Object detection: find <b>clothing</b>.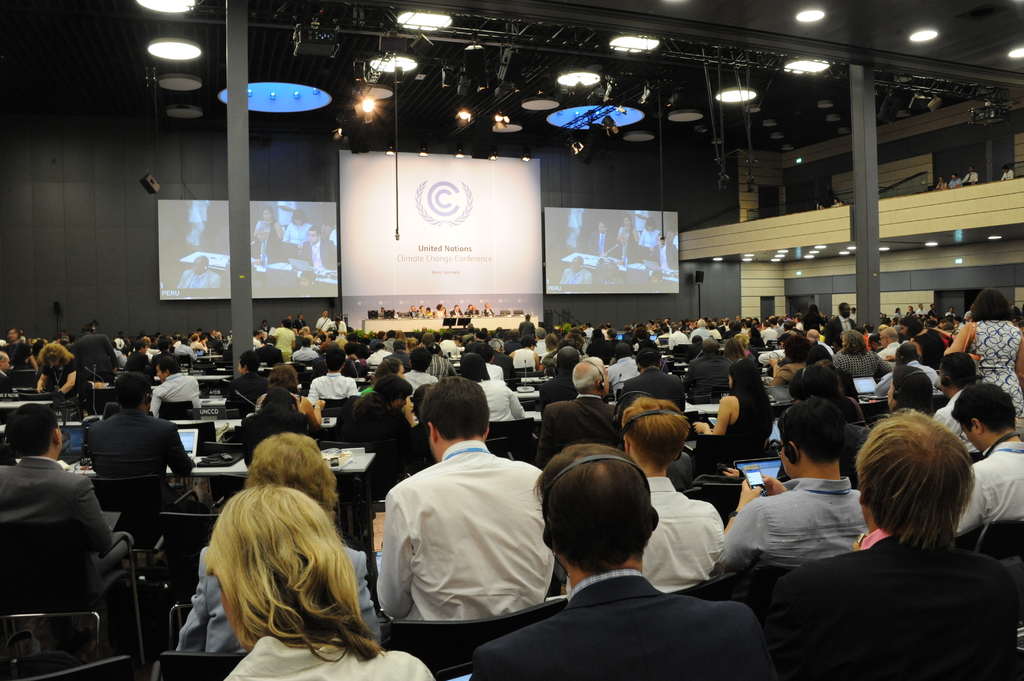
(x1=330, y1=321, x2=348, y2=347).
